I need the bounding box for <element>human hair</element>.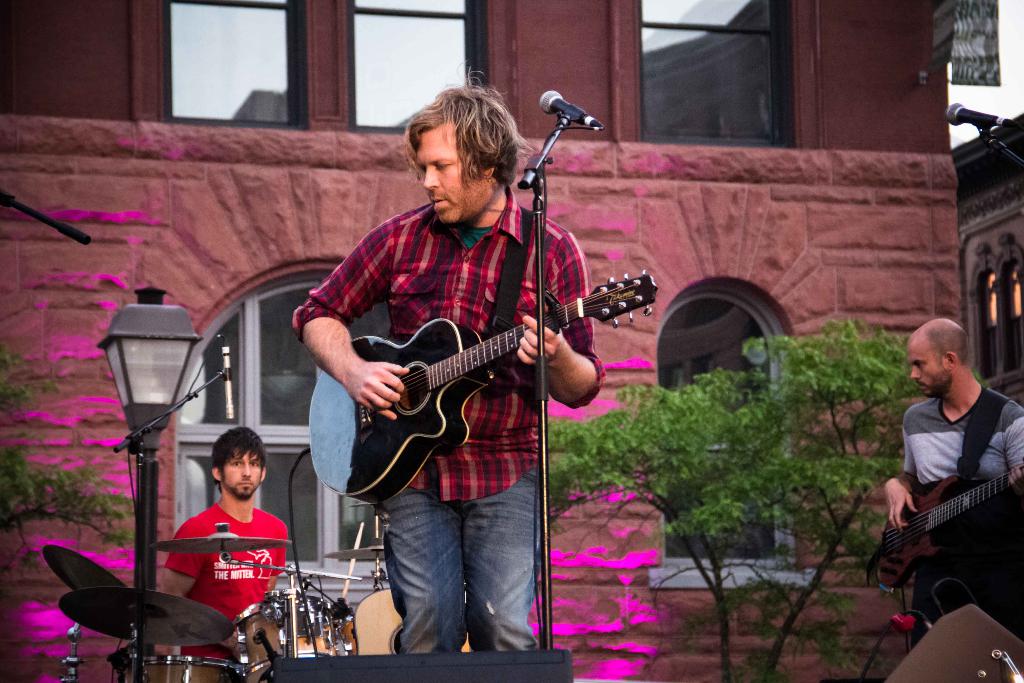
Here it is: bbox(909, 316, 968, 401).
